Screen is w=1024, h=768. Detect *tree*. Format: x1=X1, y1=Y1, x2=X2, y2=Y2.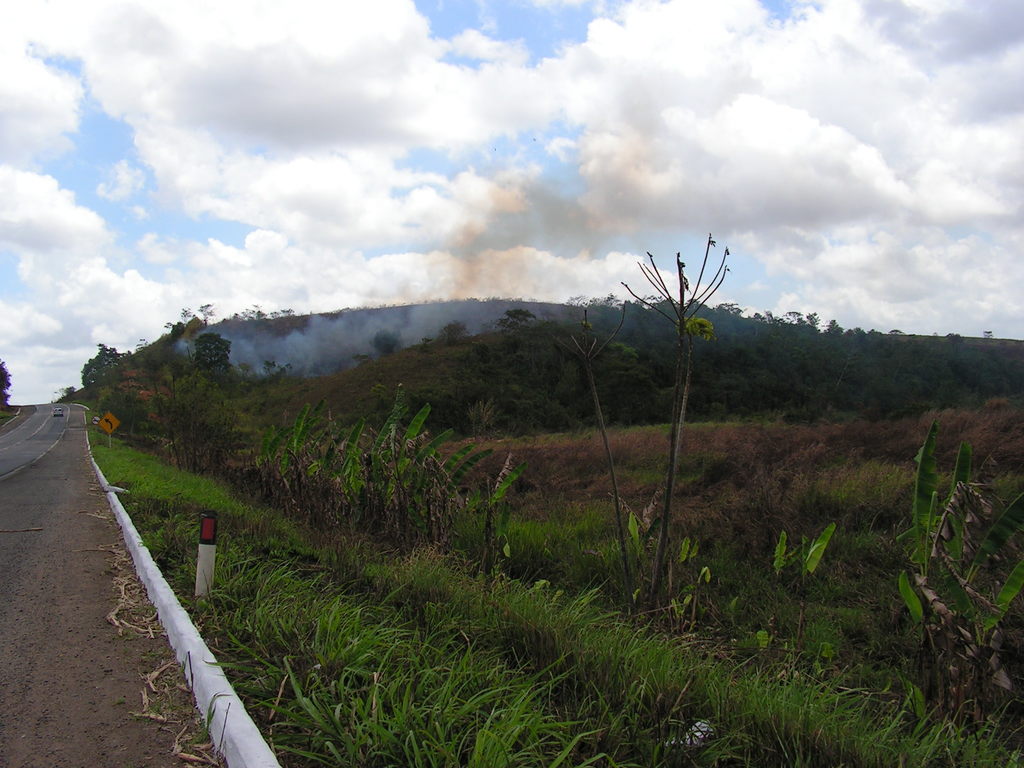
x1=193, y1=328, x2=231, y2=388.
